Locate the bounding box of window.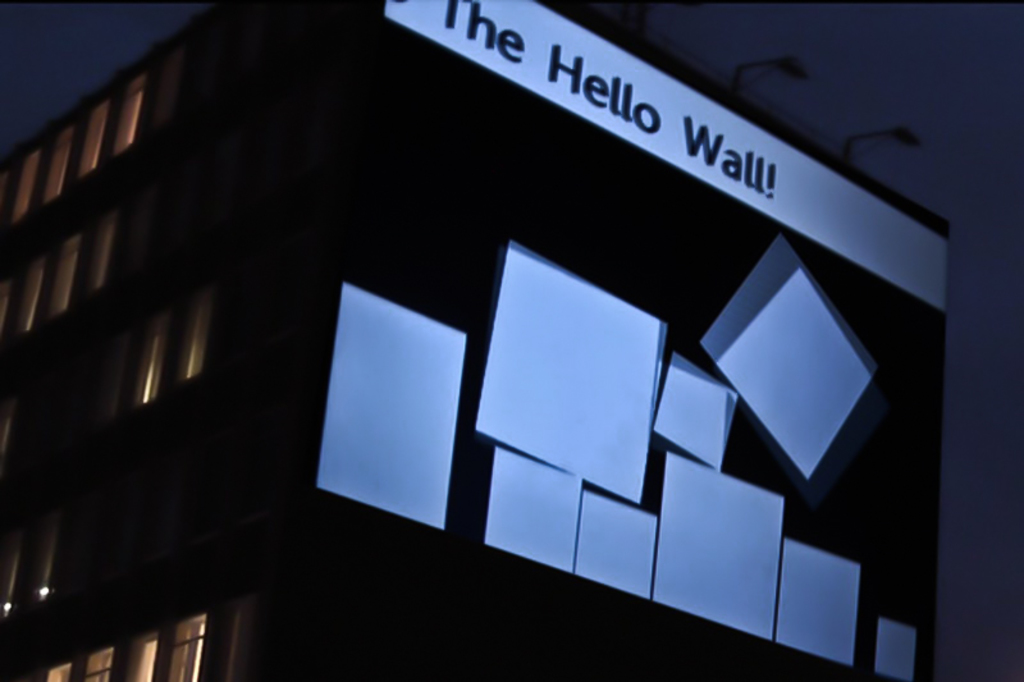
Bounding box: {"left": 10, "top": 146, "right": 41, "bottom": 226}.
